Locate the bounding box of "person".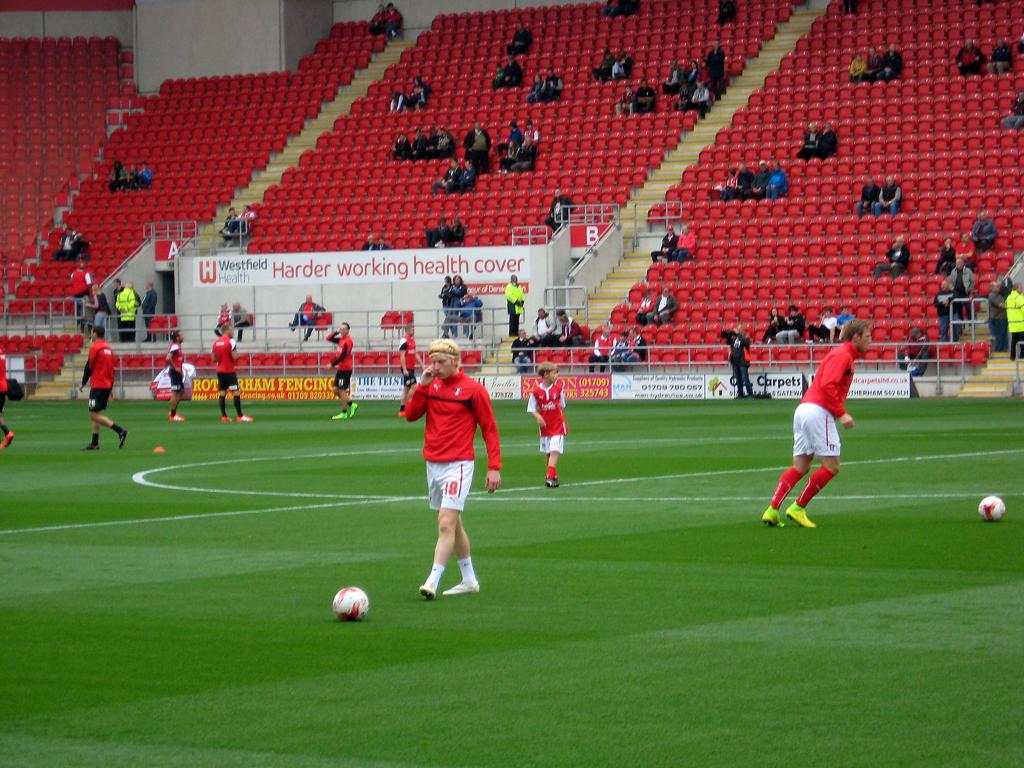
Bounding box: left=934, top=278, right=959, bottom=344.
